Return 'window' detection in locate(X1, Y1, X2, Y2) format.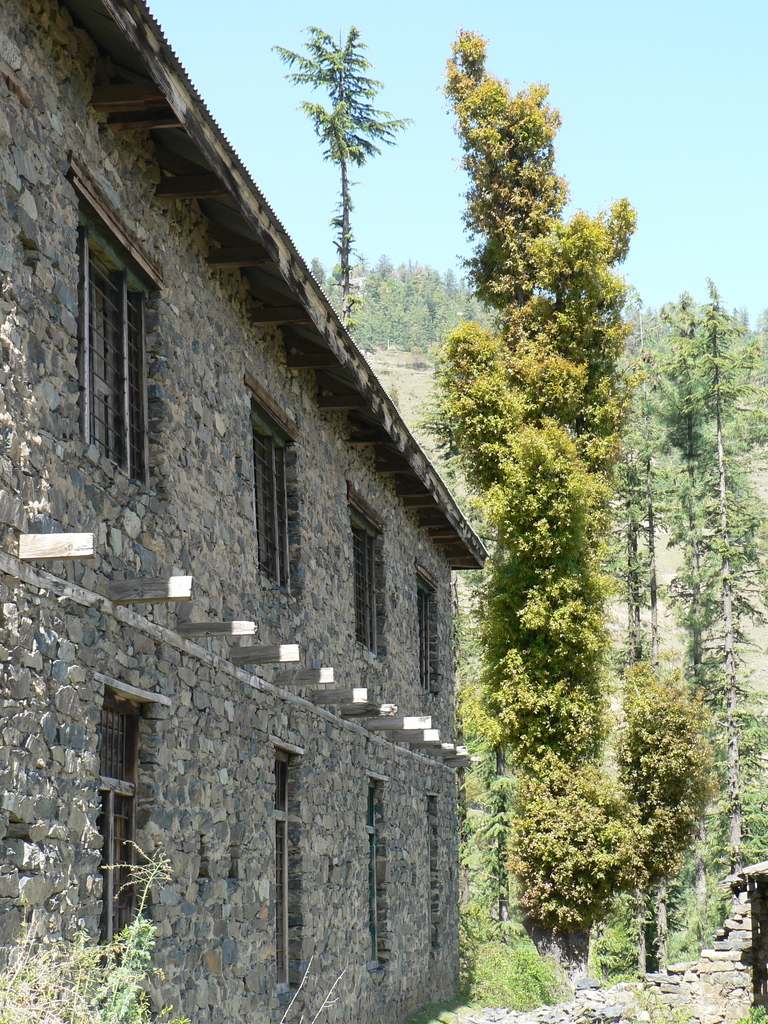
locate(366, 774, 383, 966).
